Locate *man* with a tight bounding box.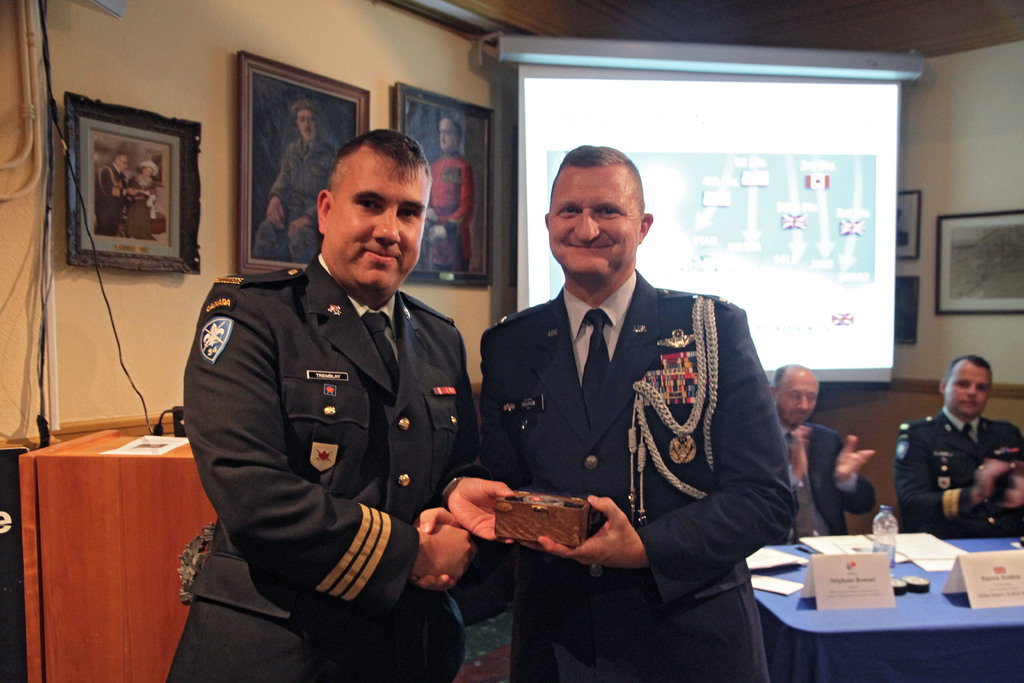
select_region(770, 363, 879, 541).
